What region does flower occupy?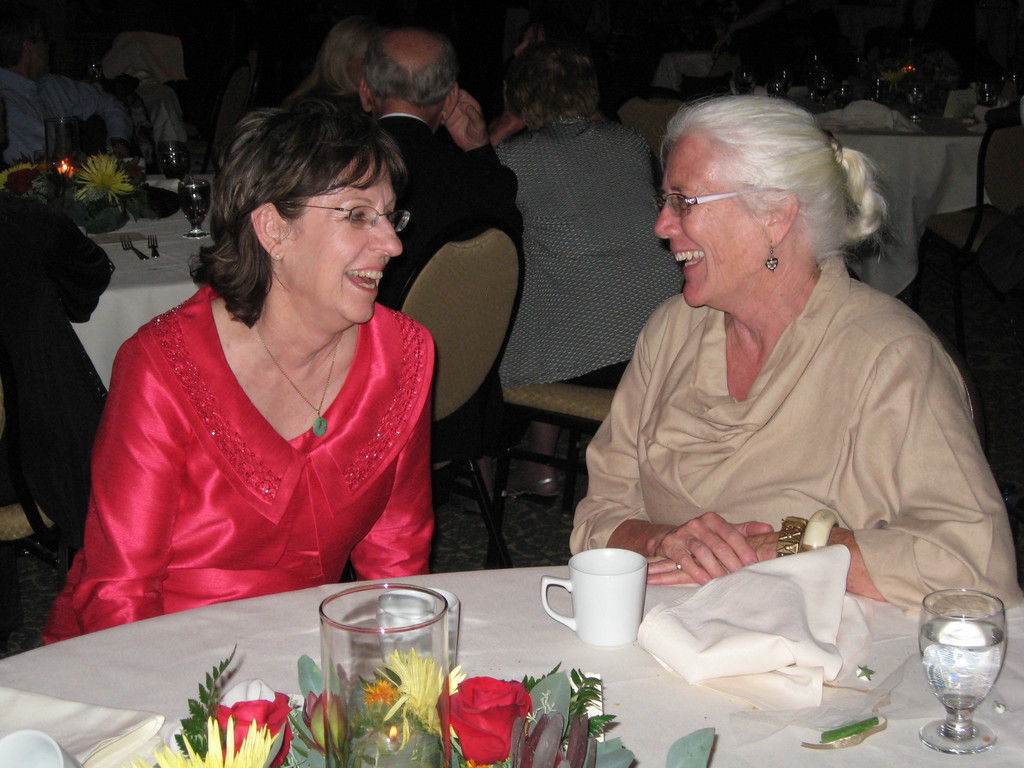
<bbox>0, 161, 35, 189</bbox>.
